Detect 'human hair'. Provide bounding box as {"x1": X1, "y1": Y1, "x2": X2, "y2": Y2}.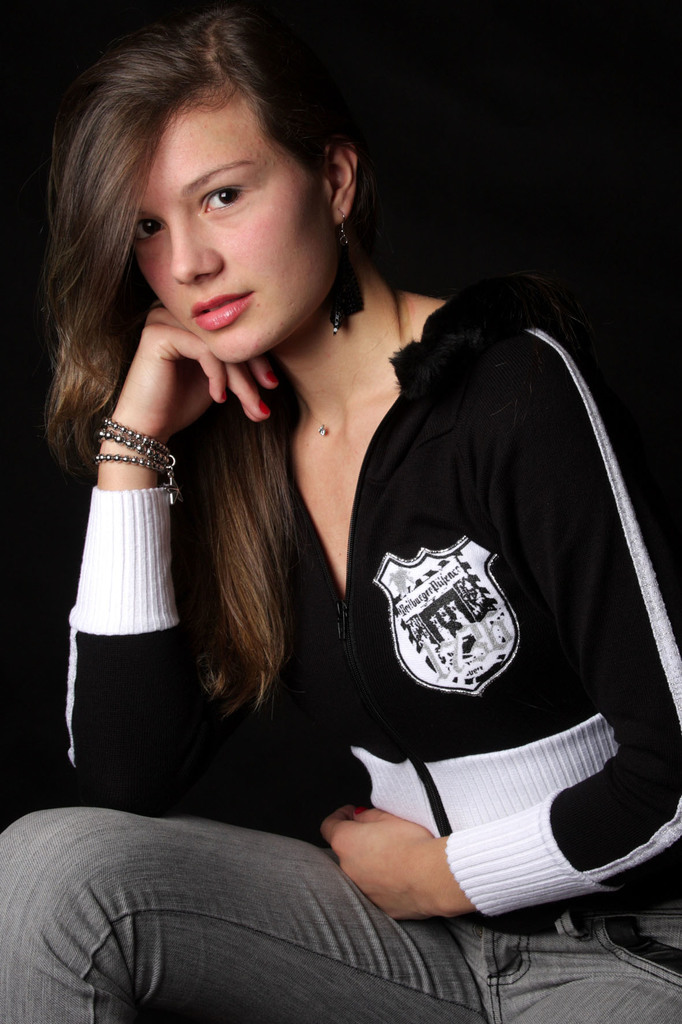
{"x1": 31, "y1": 0, "x2": 376, "y2": 739}.
